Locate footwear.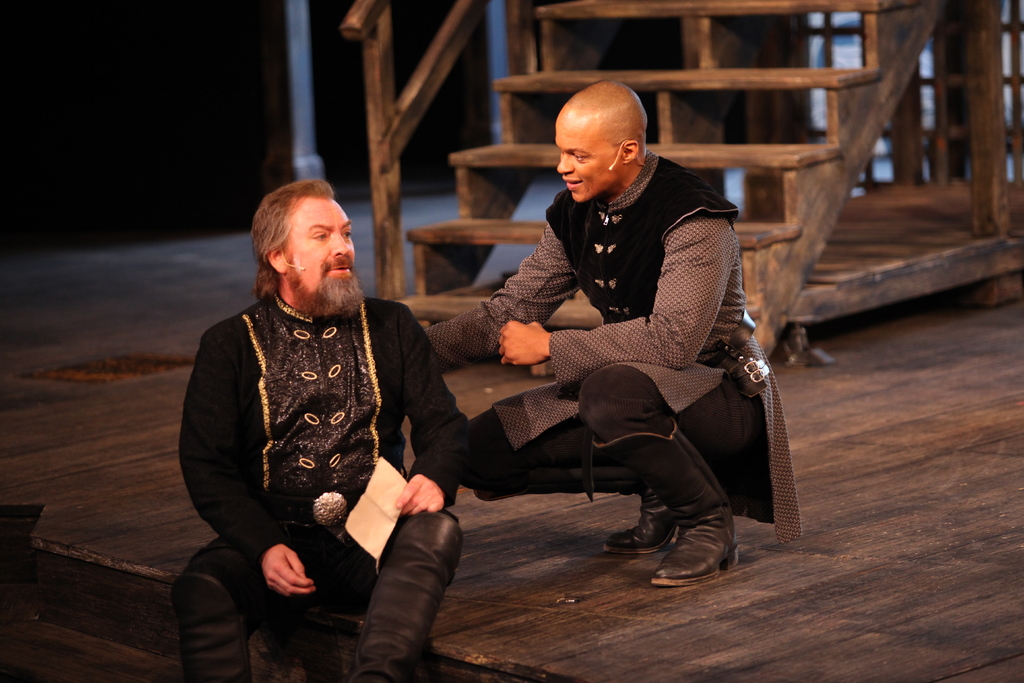
Bounding box: 472,493,682,555.
